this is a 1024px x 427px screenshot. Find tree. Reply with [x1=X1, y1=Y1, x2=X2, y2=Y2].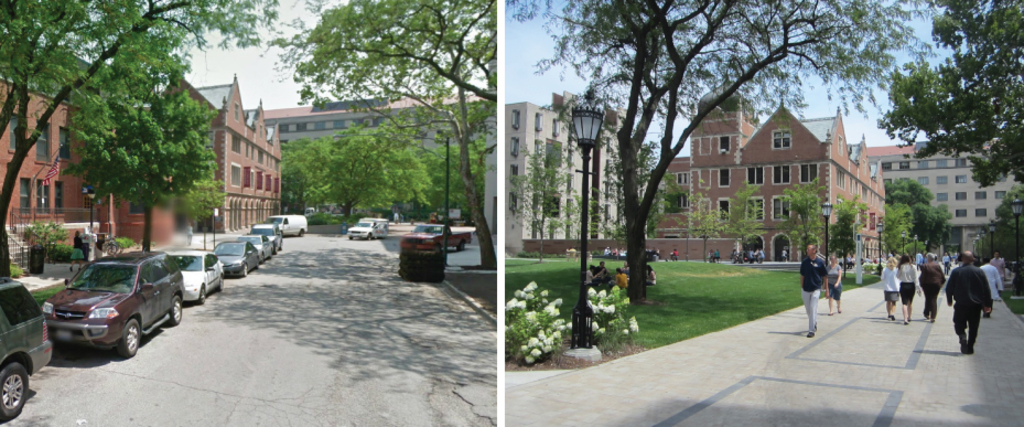
[x1=273, y1=0, x2=497, y2=100].
